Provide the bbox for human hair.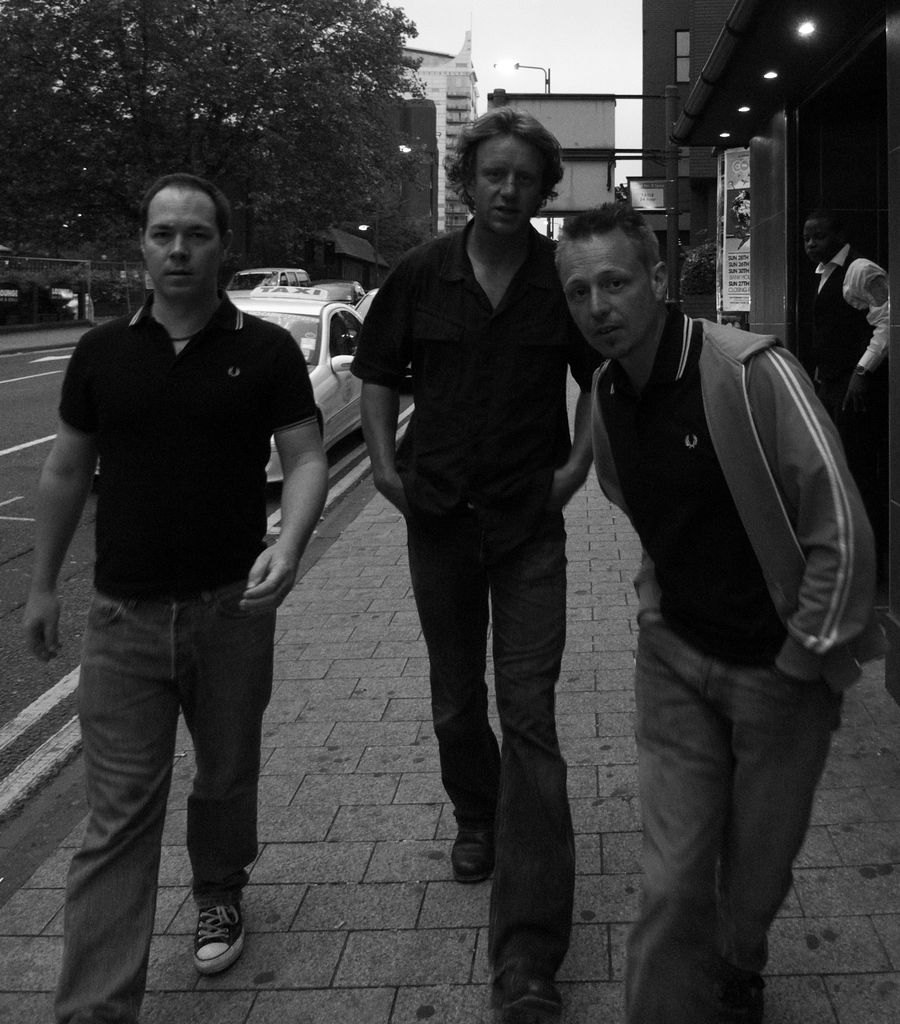
<region>805, 211, 842, 247</region>.
